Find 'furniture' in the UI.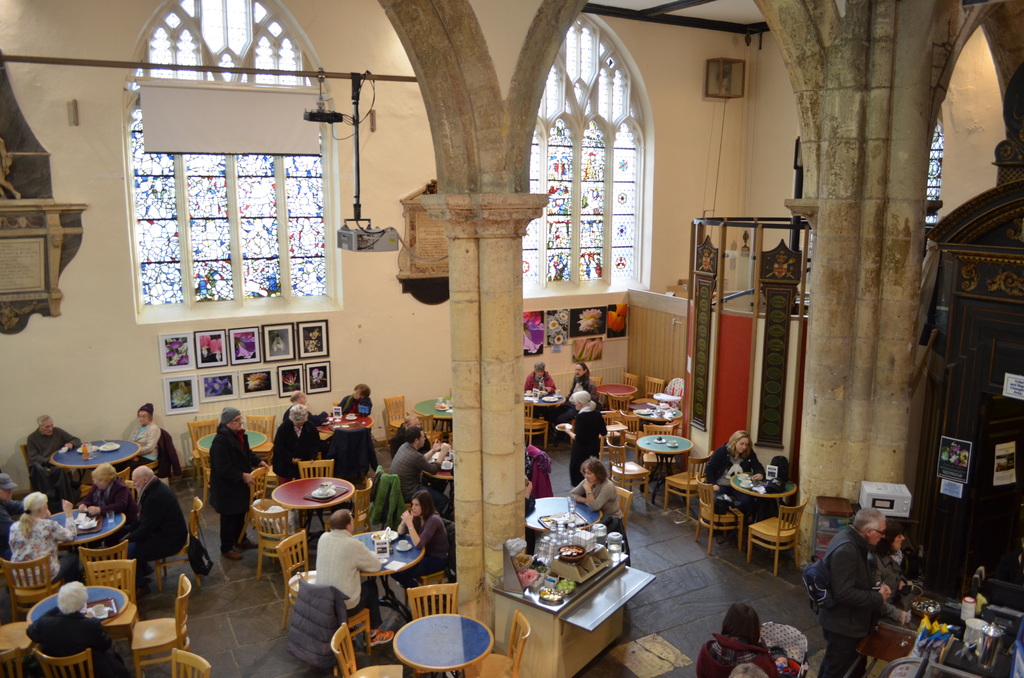
UI element at (x1=389, y1=609, x2=494, y2=677).
